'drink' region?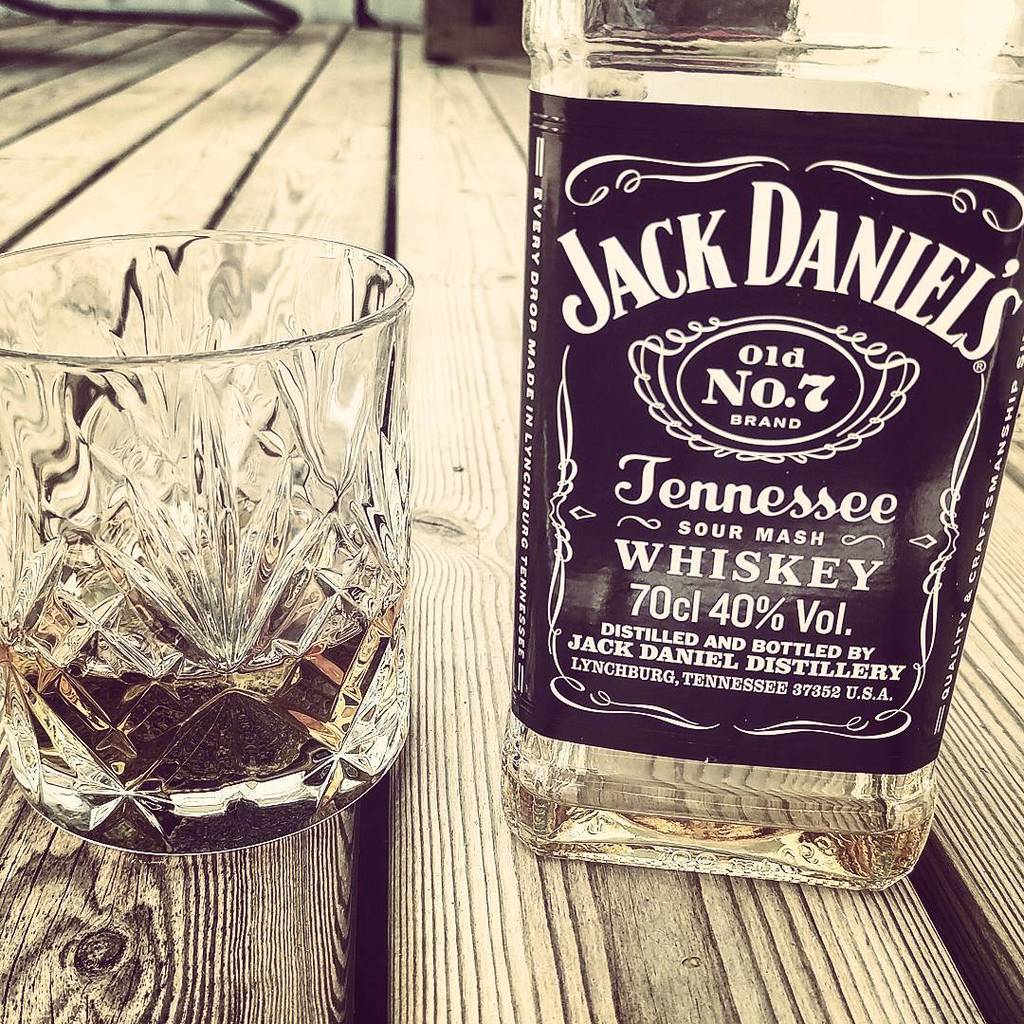
<bbox>494, 28, 1009, 913</bbox>
